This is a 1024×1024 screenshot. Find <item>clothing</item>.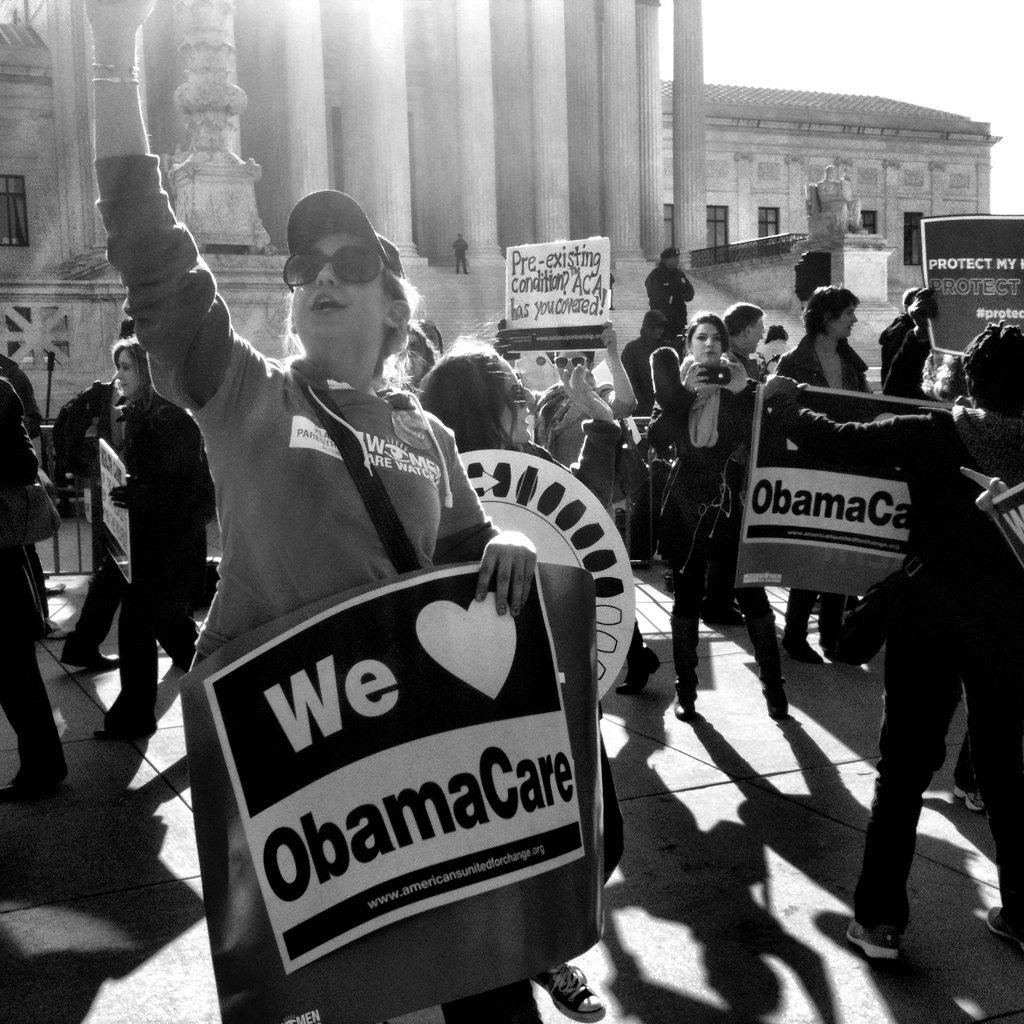
Bounding box: x1=93, y1=151, x2=497, y2=1023.
